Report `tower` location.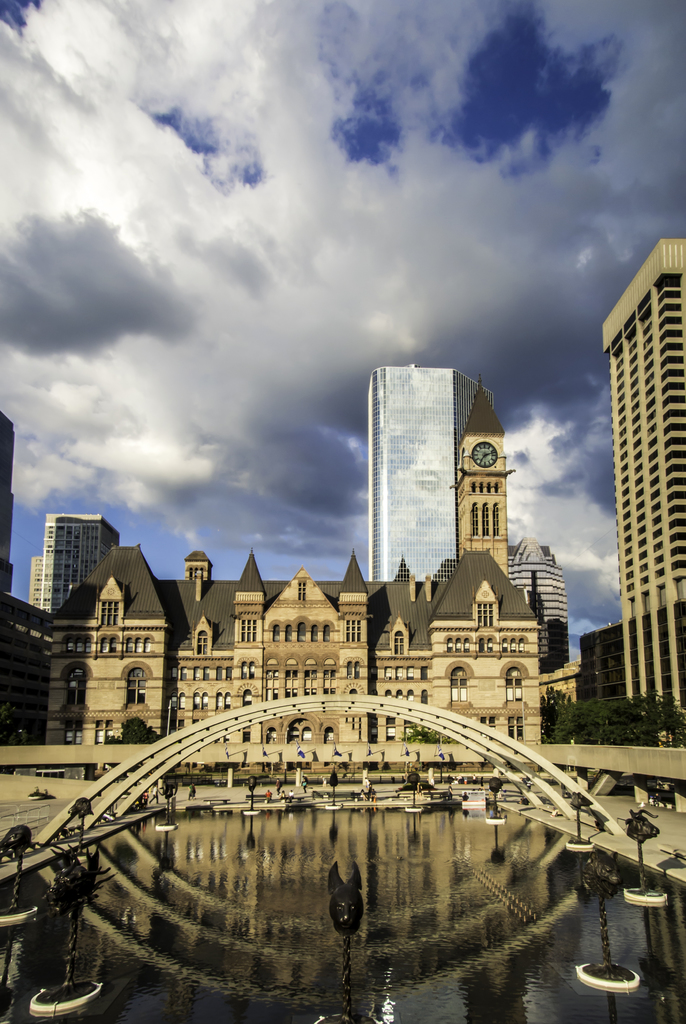
Report: 445 360 519 588.
